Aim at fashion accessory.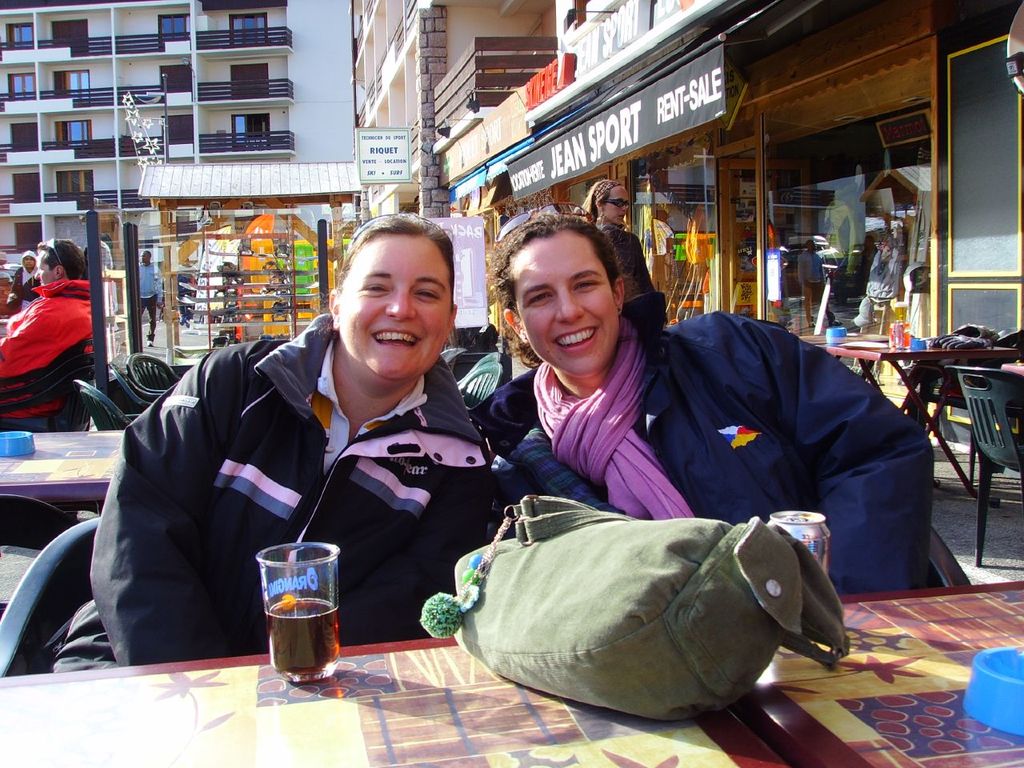
Aimed at <bbox>518, 333, 526, 342</bbox>.
